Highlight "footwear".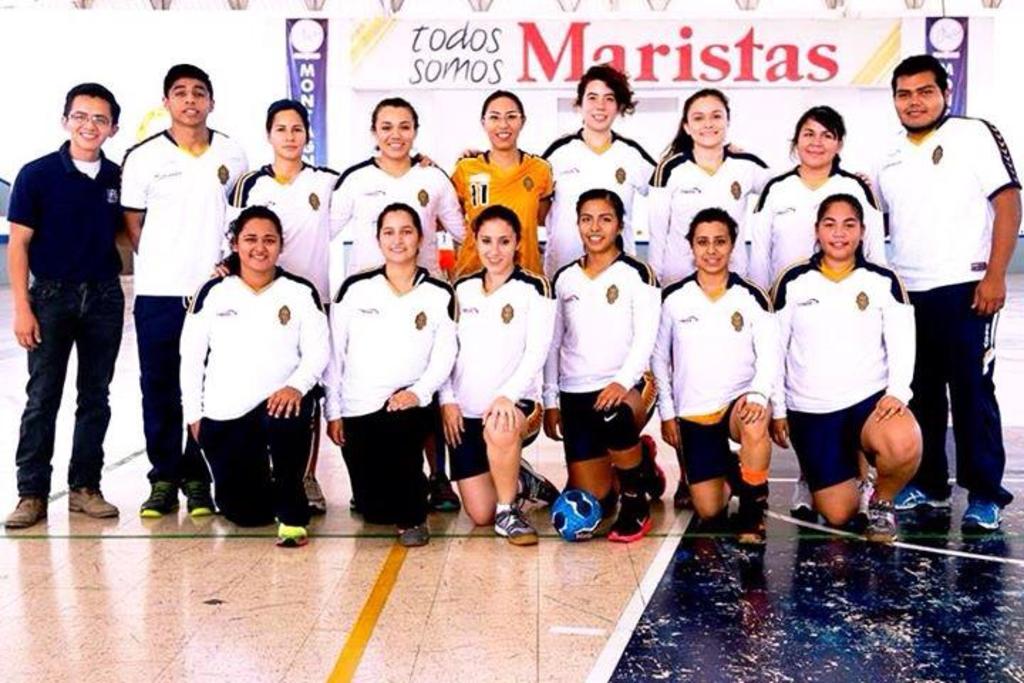
Highlighted region: rect(735, 494, 767, 542).
